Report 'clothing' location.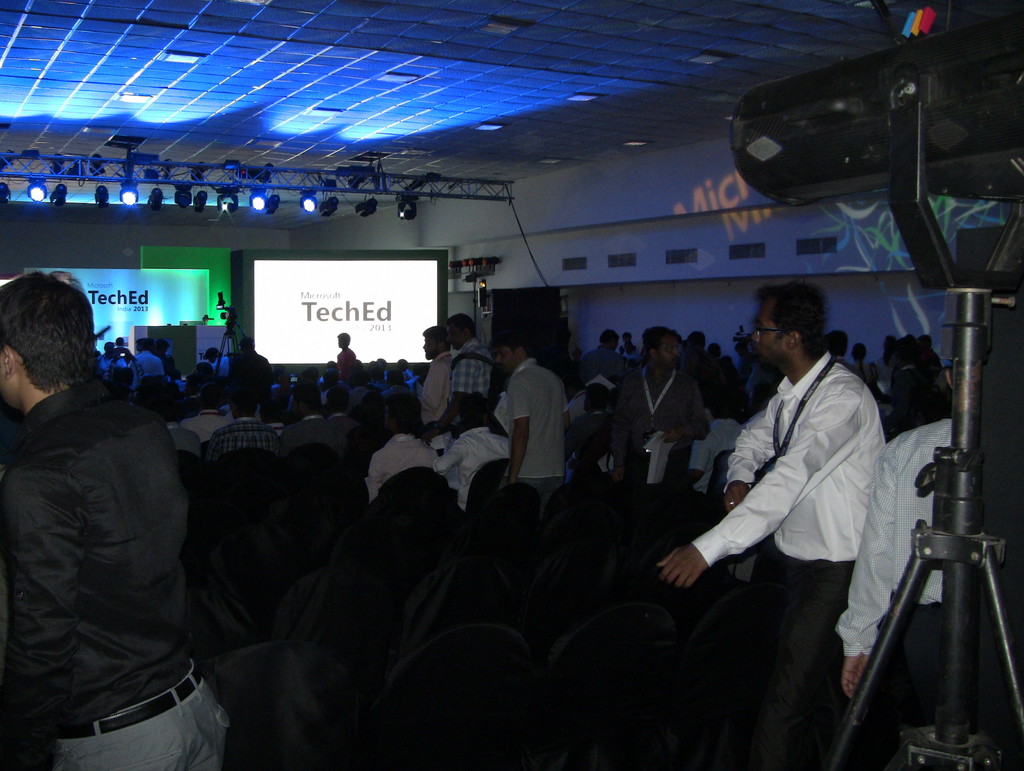
Report: box=[436, 429, 515, 518].
